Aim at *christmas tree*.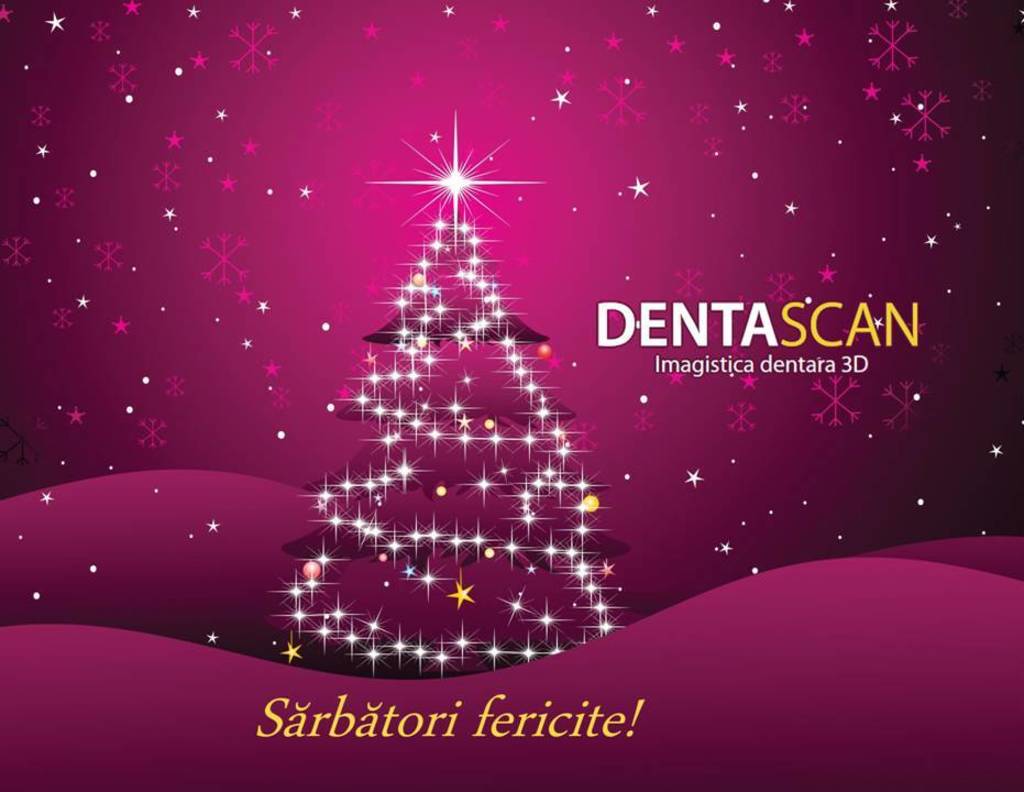
Aimed at l=278, t=110, r=619, b=663.
